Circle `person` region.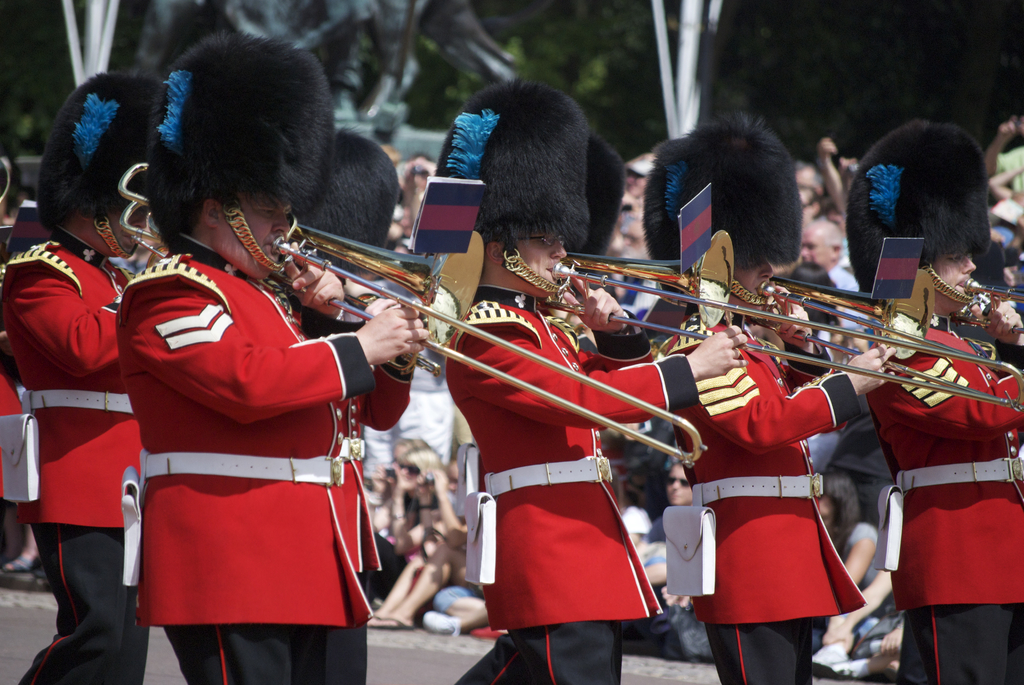
Region: Rect(815, 563, 908, 679).
